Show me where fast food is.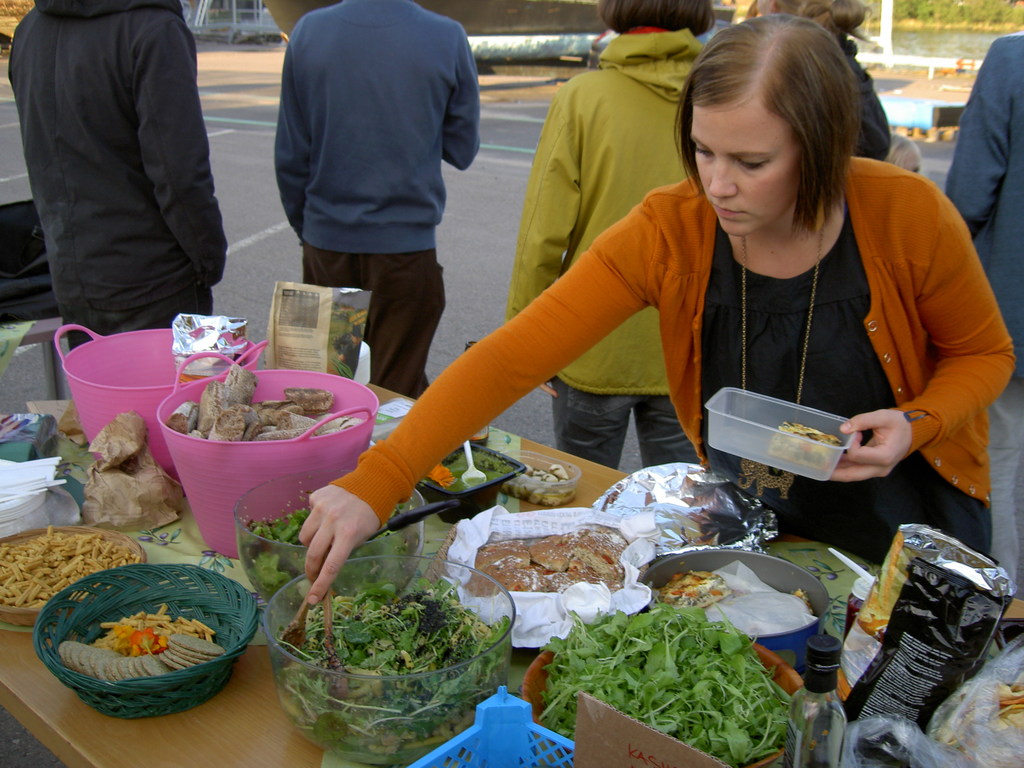
fast food is at (465, 516, 639, 626).
